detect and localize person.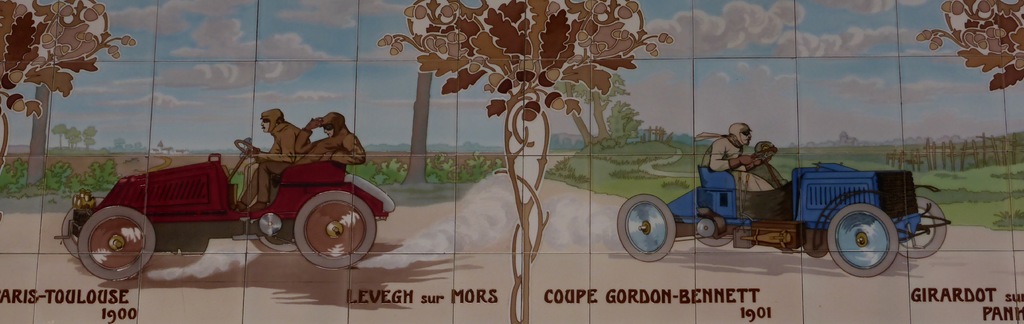
Localized at (719, 133, 799, 206).
